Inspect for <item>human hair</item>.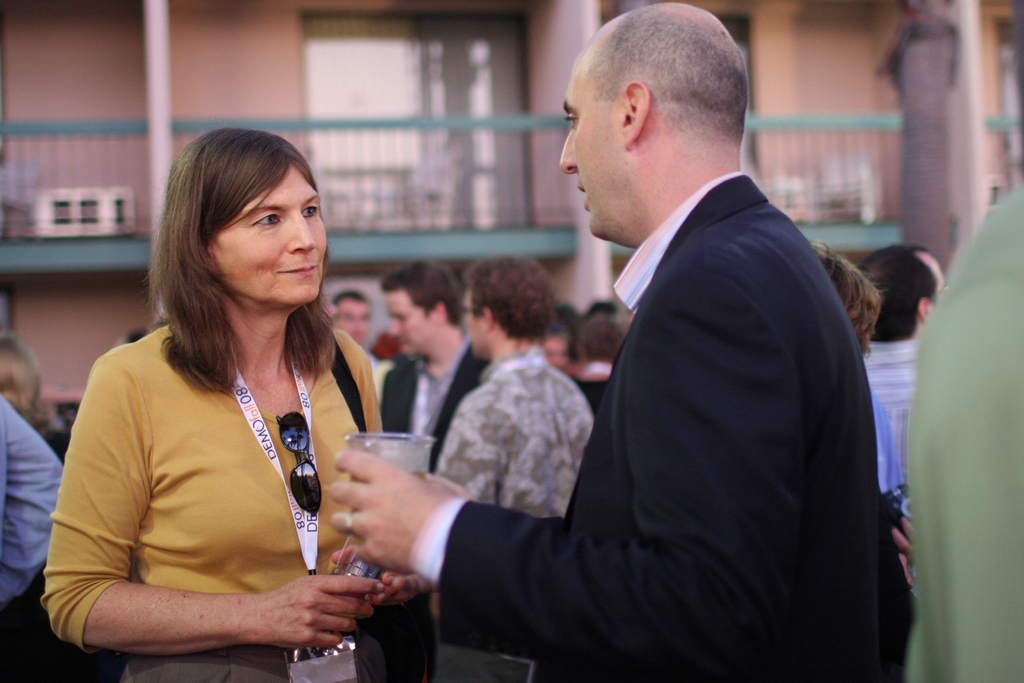
Inspection: bbox=(131, 130, 339, 436).
